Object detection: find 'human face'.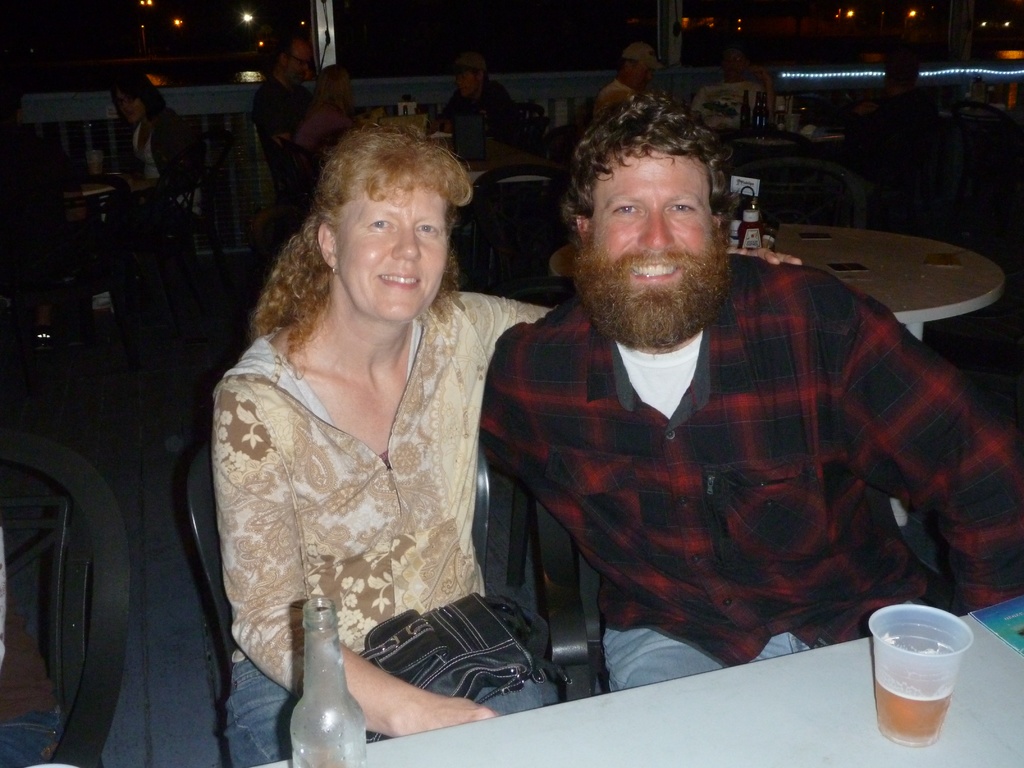
left=452, top=66, right=479, bottom=98.
